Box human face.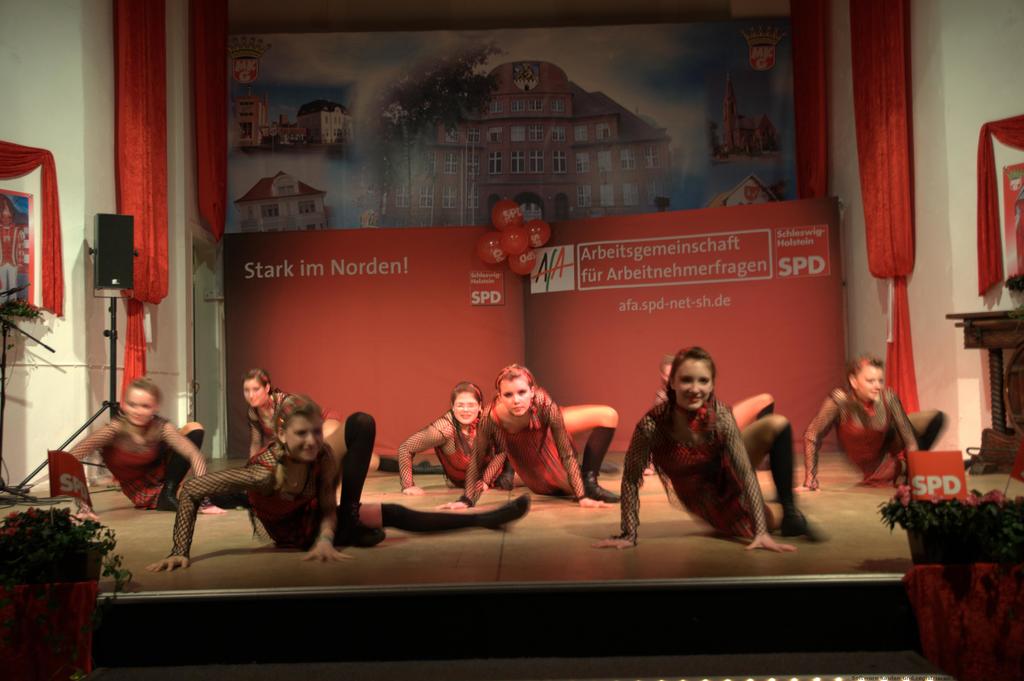
<bbox>493, 363, 536, 422</bbox>.
